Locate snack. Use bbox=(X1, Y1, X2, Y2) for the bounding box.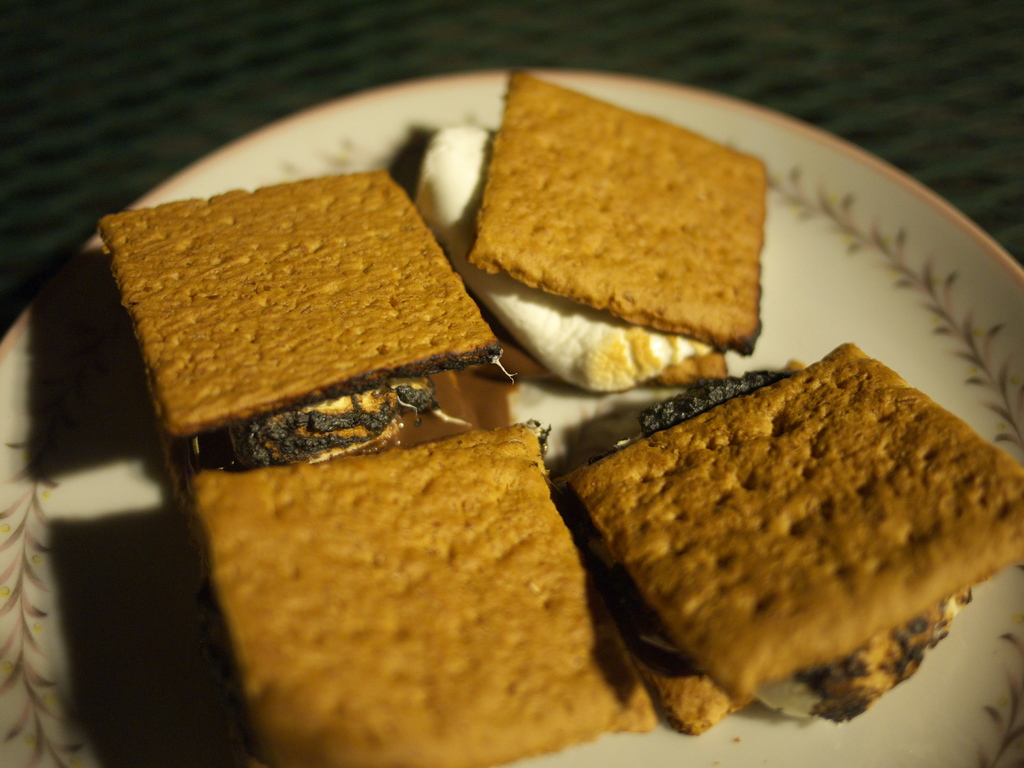
bbox=(411, 63, 776, 374).
